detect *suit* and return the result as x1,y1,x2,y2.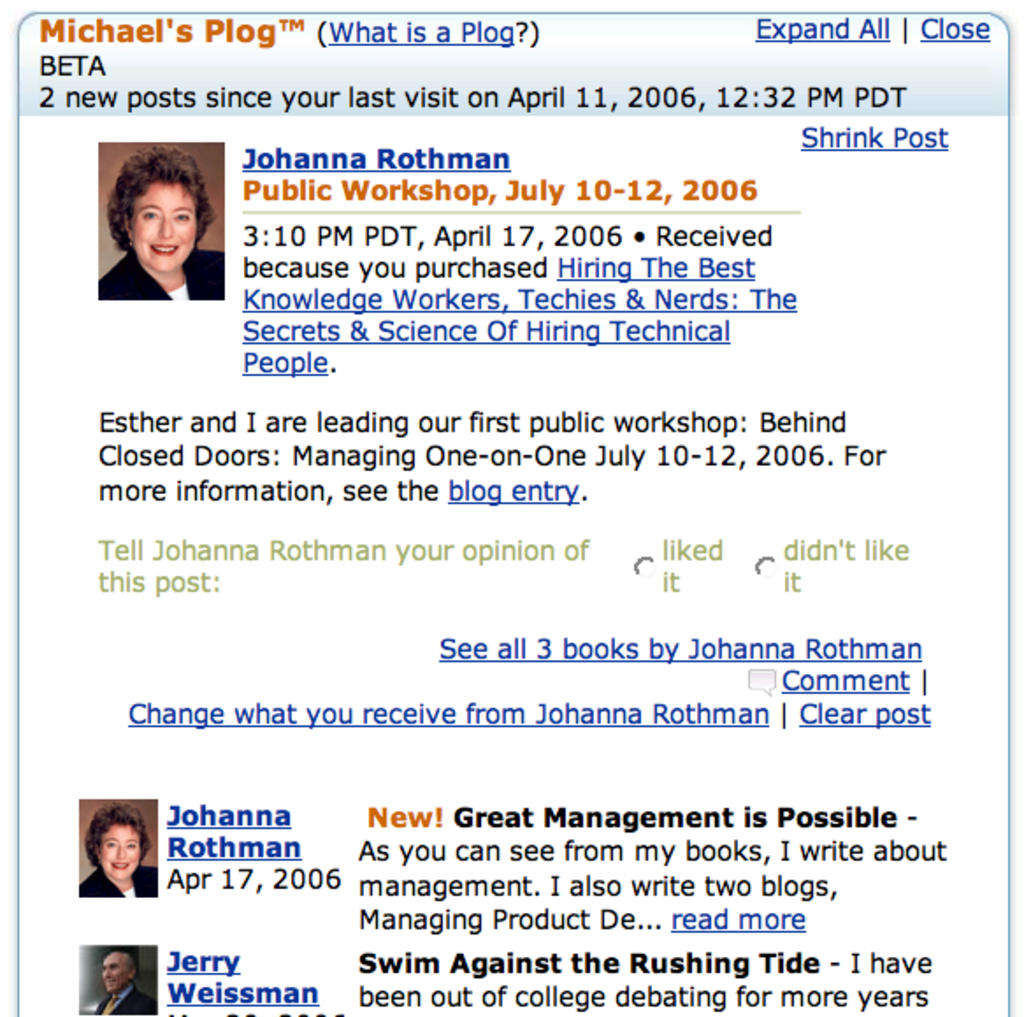
93,987,158,1015.
